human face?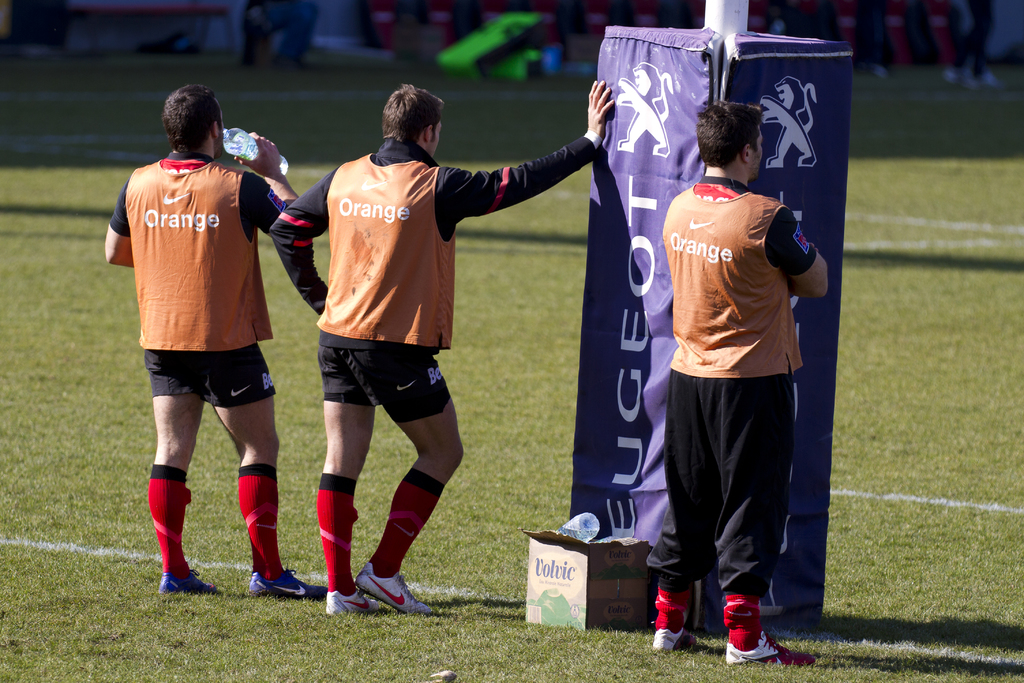
[x1=749, y1=121, x2=762, y2=178]
